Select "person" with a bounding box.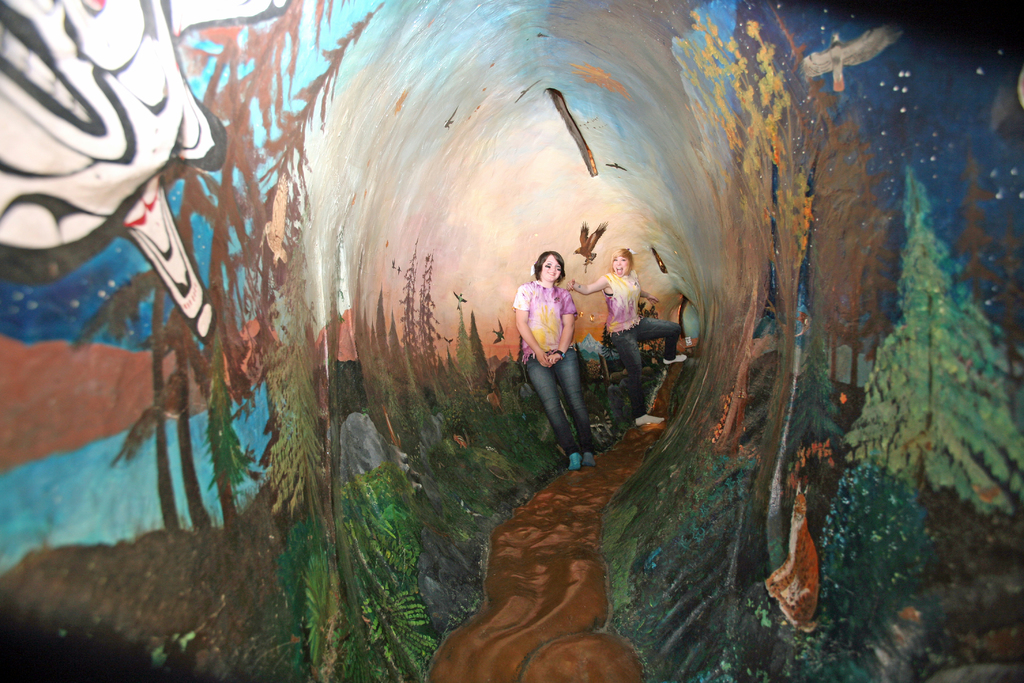
l=566, t=248, r=685, b=432.
